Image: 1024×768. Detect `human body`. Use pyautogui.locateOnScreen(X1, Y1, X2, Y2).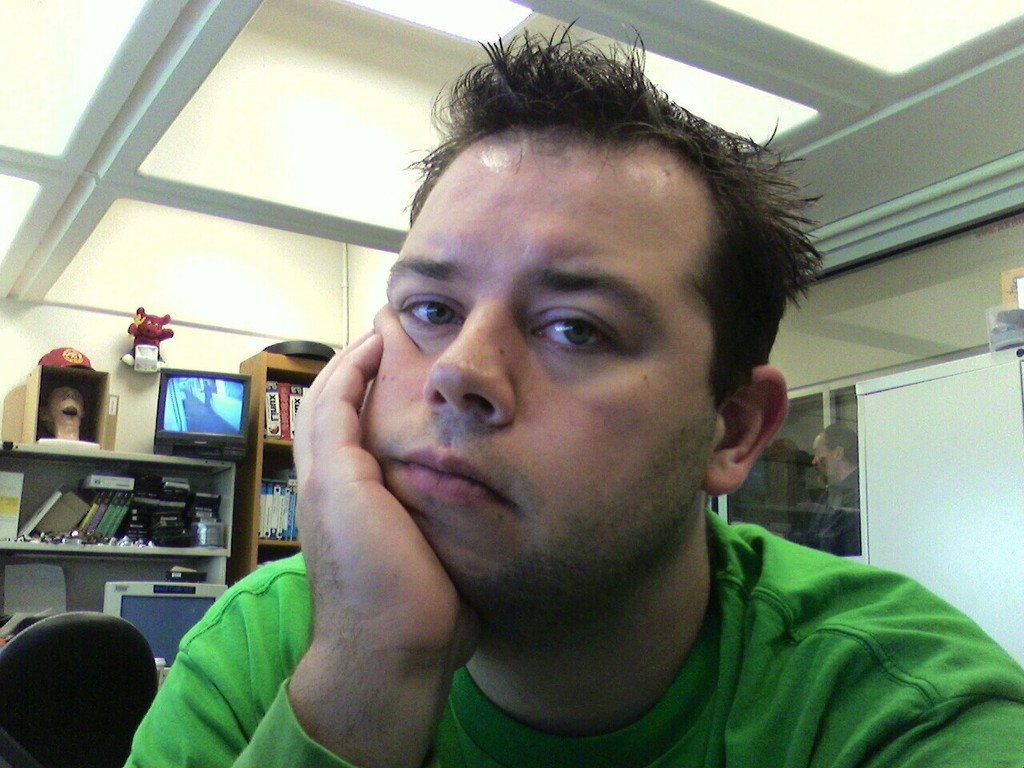
pyautogui.locateOnScreen(122, 10, 1023, 767).
